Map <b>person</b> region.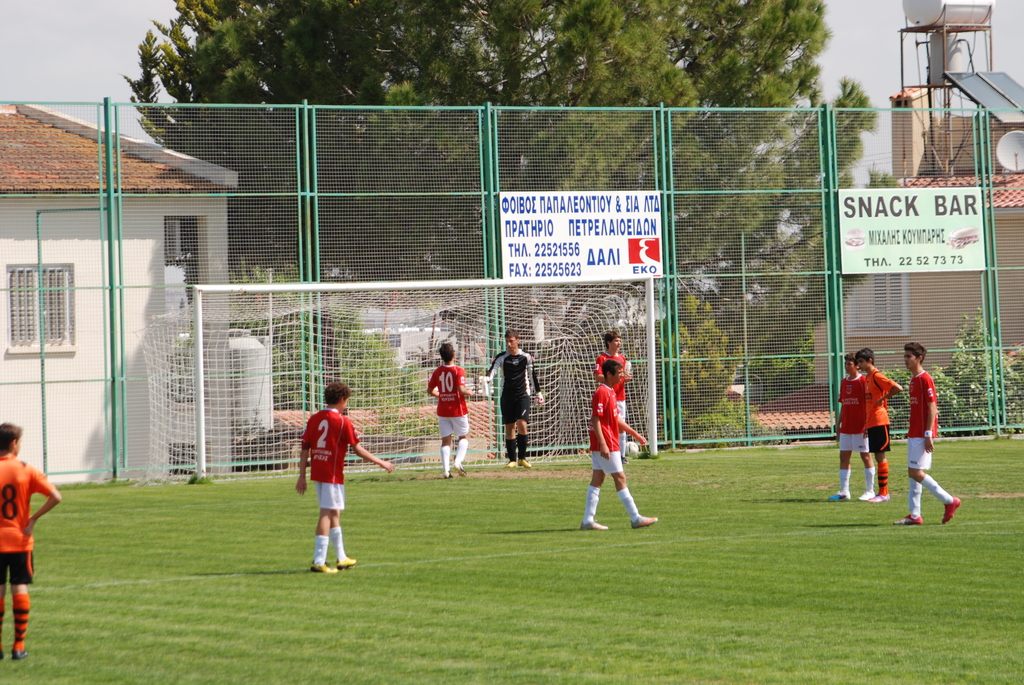
Mapped to bbox(829, 352, 875, 501).
